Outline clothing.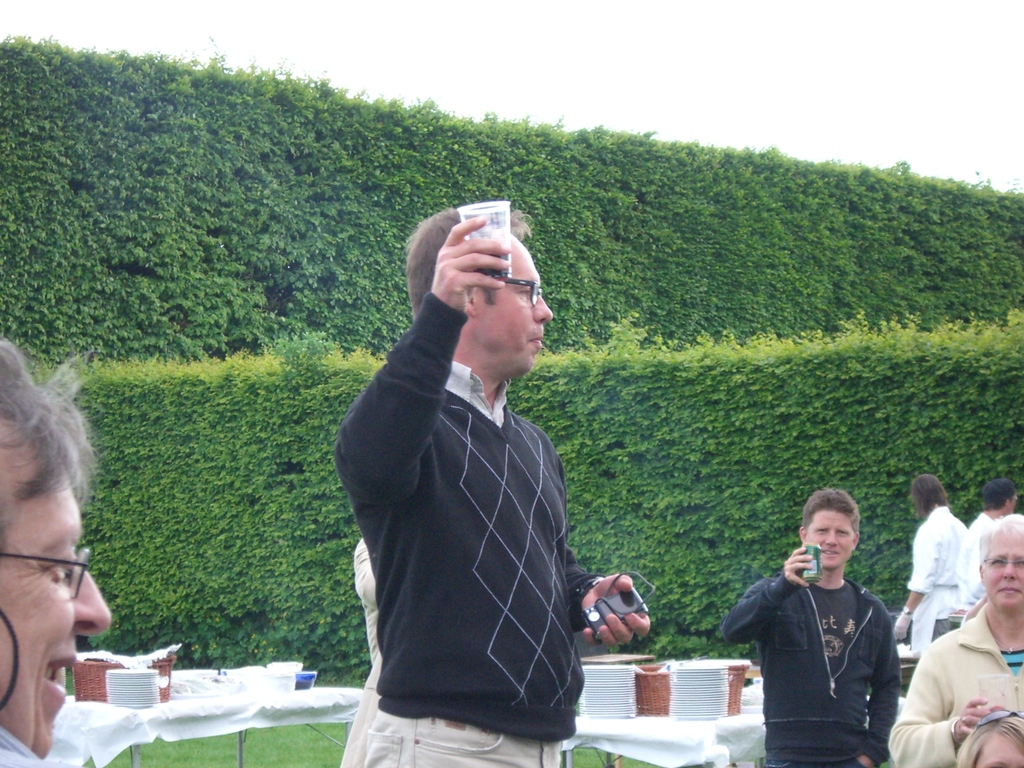
Outline: <bbox>952, 508, 992, 623</bbox>.
